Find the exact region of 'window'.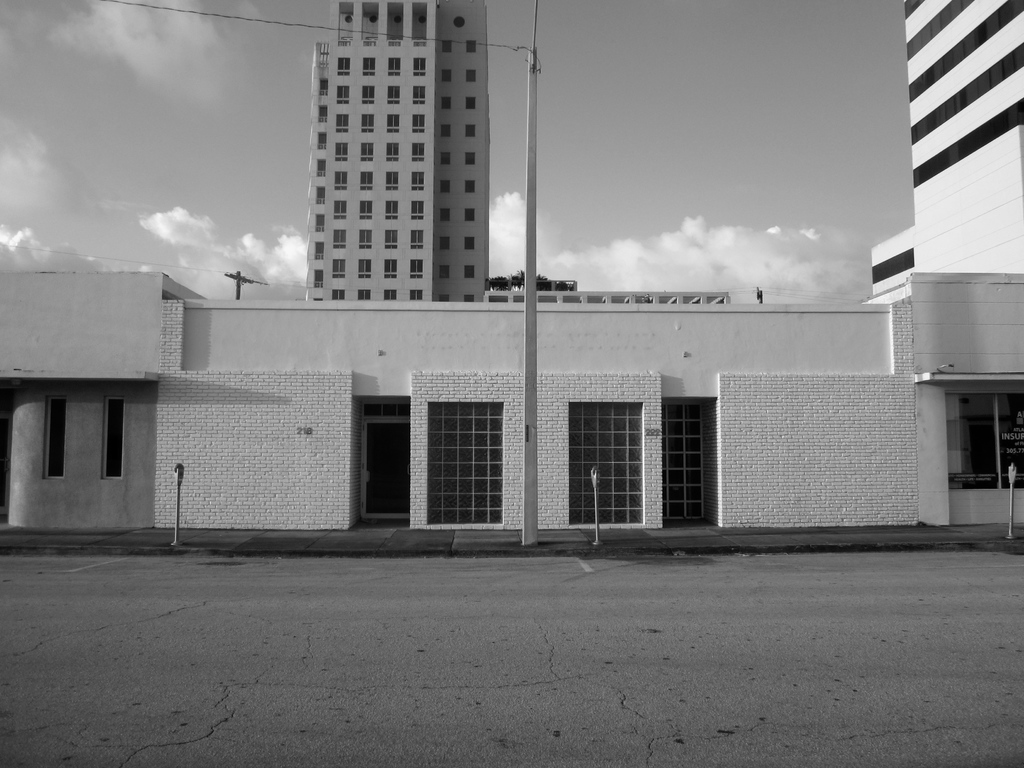
Exact region: (x1=386, y1=170, x2=396, y2=193).
